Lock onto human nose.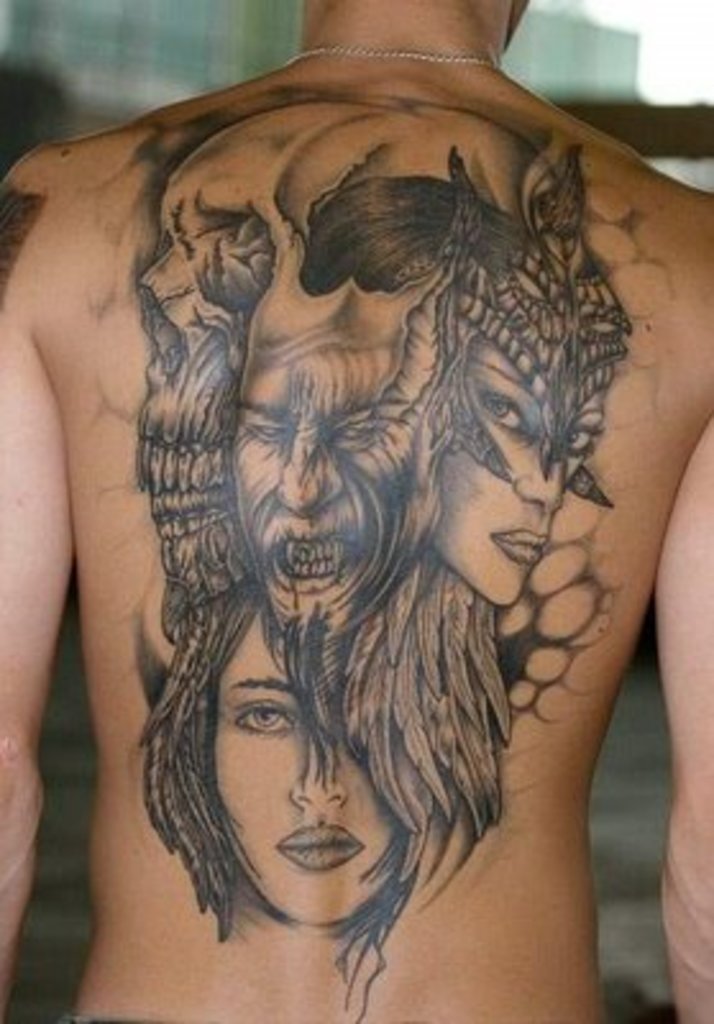
Locked: 287,727,348,814.
